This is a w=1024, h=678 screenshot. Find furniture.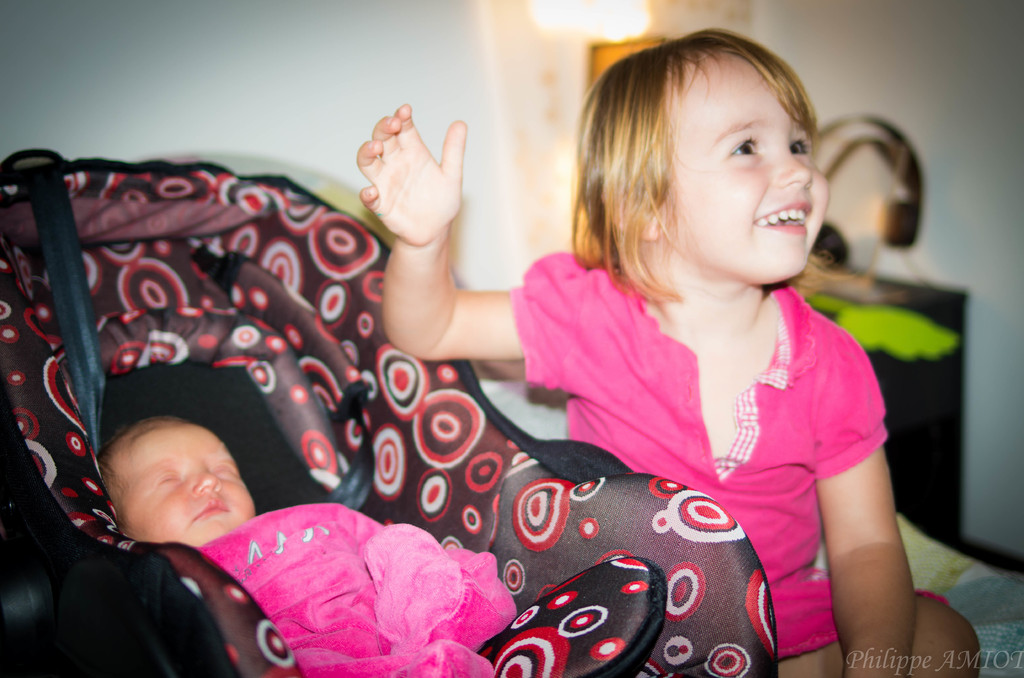
Bounding box: BBox(476, 380, 1023, 677).
